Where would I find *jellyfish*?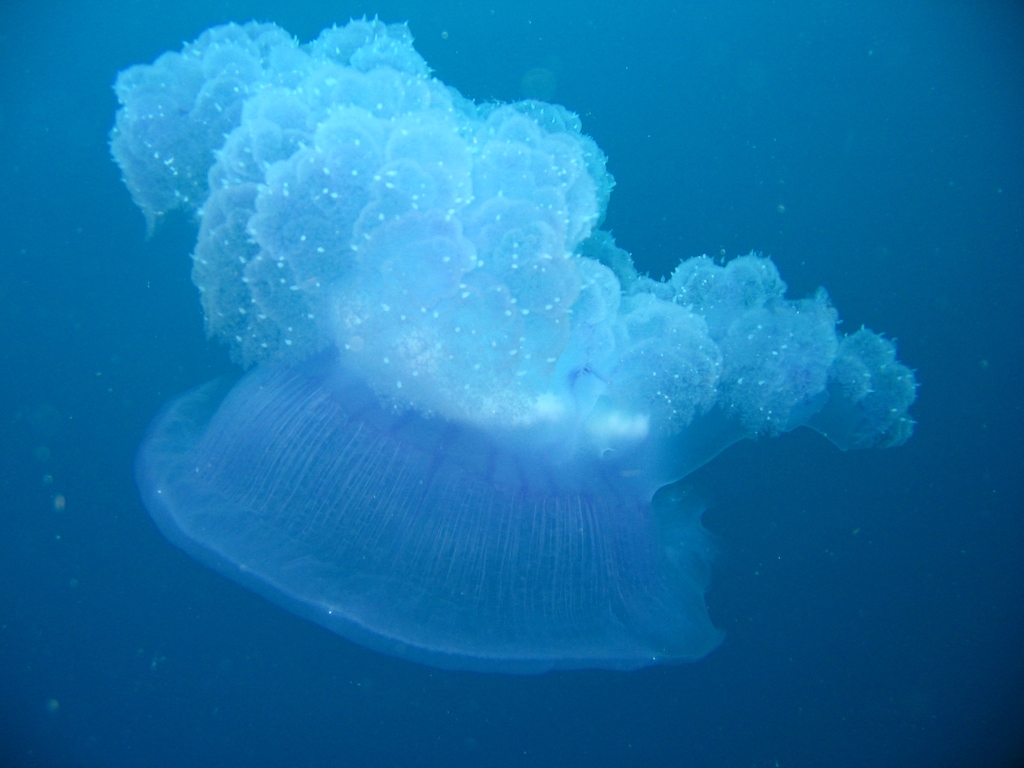
At {"x1": 99, "y1": 9, "x2": 919, "y2": 678}.
